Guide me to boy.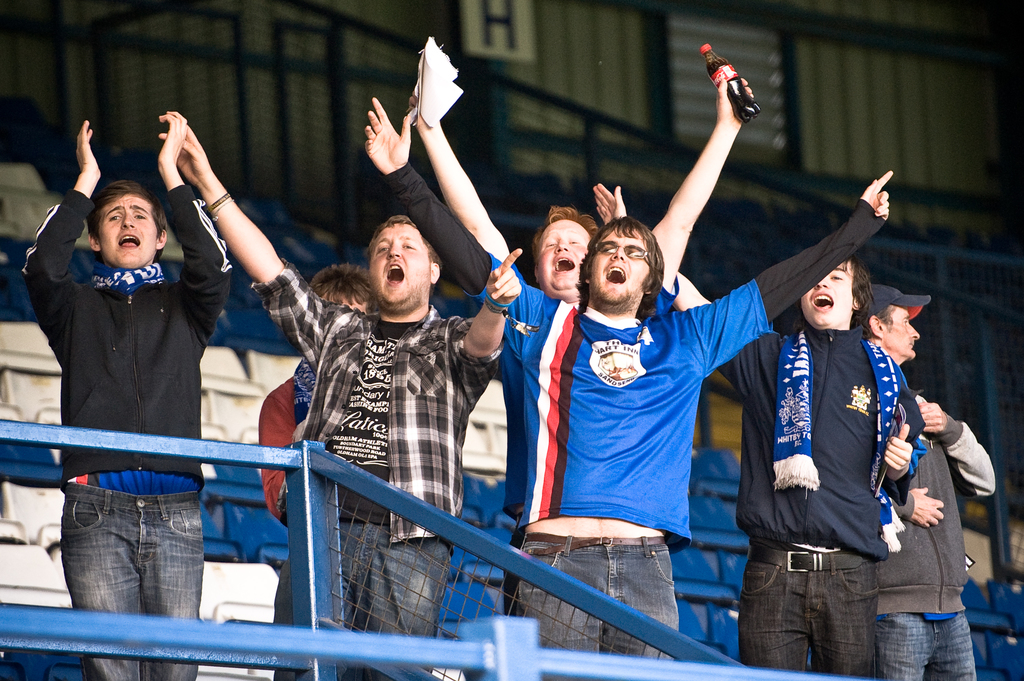
Guidance: (364, 95, 893, 680).
